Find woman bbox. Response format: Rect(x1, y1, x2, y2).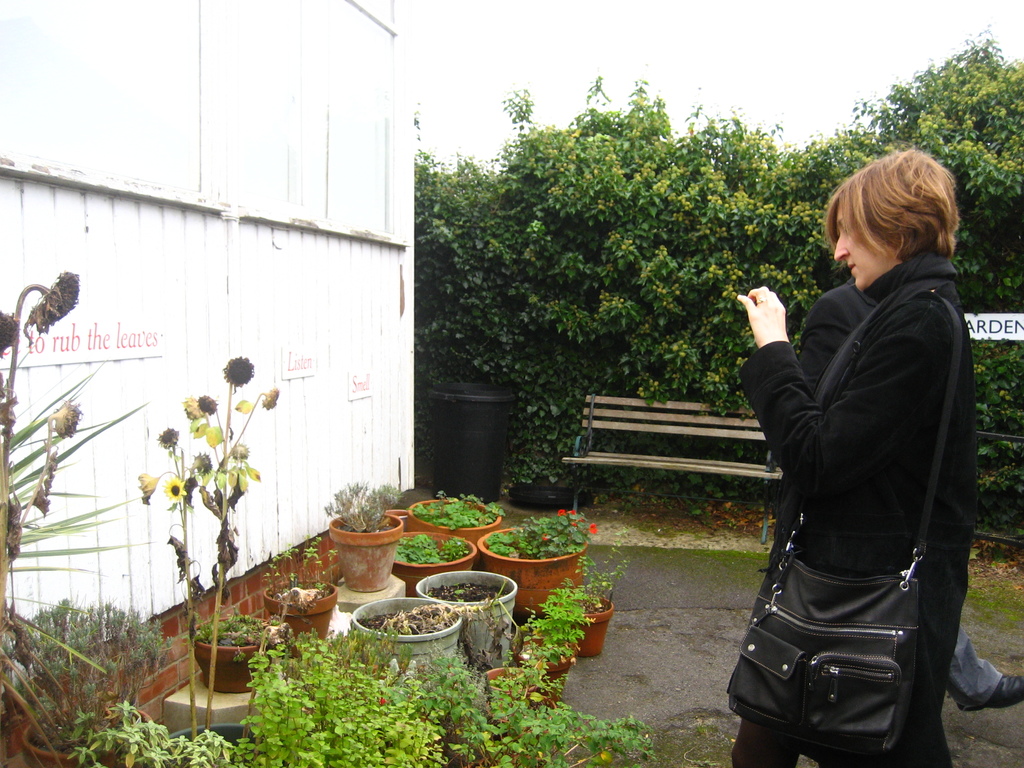
Rect(730, 146, 952, 767).
